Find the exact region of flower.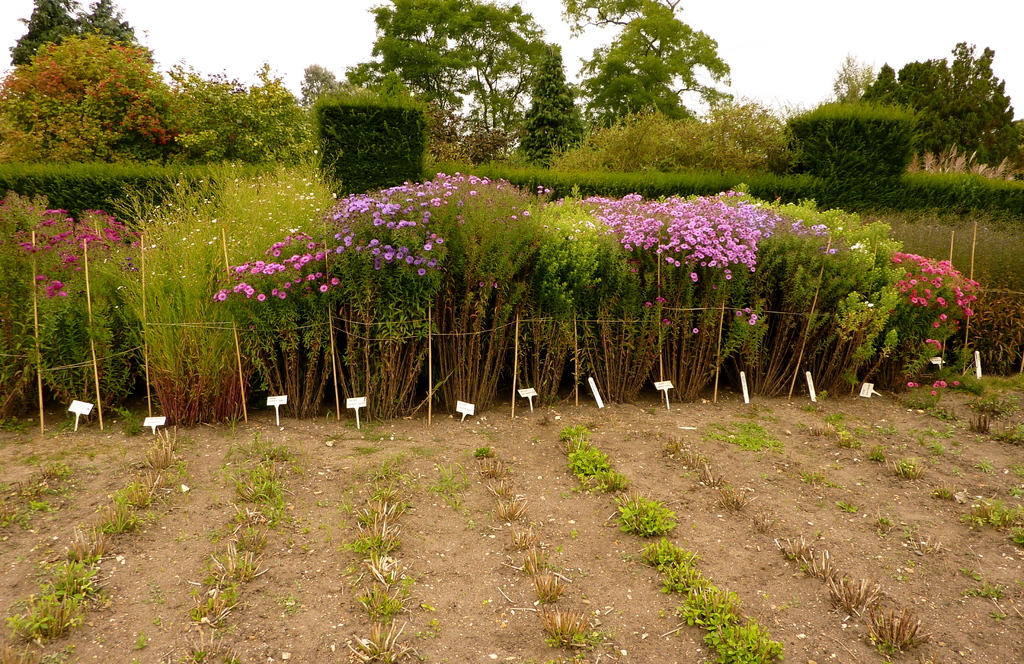
Exact region: (x1=751, y1=310, x2=758, y2=319).
